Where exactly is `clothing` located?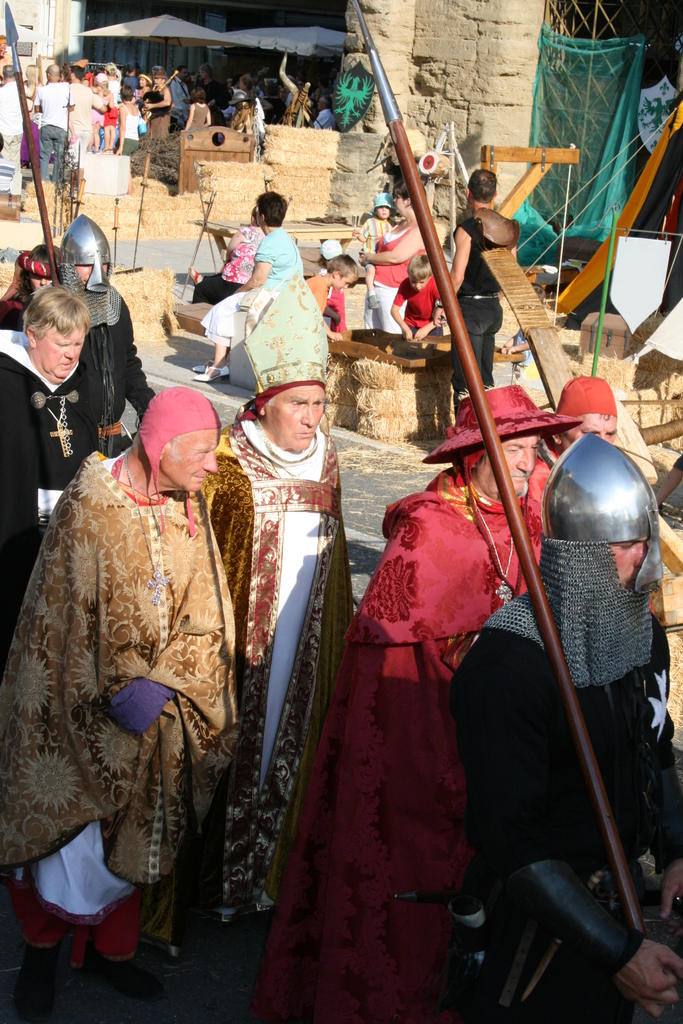
Its bounding box is bbox(268, 469, 538, 1020).
